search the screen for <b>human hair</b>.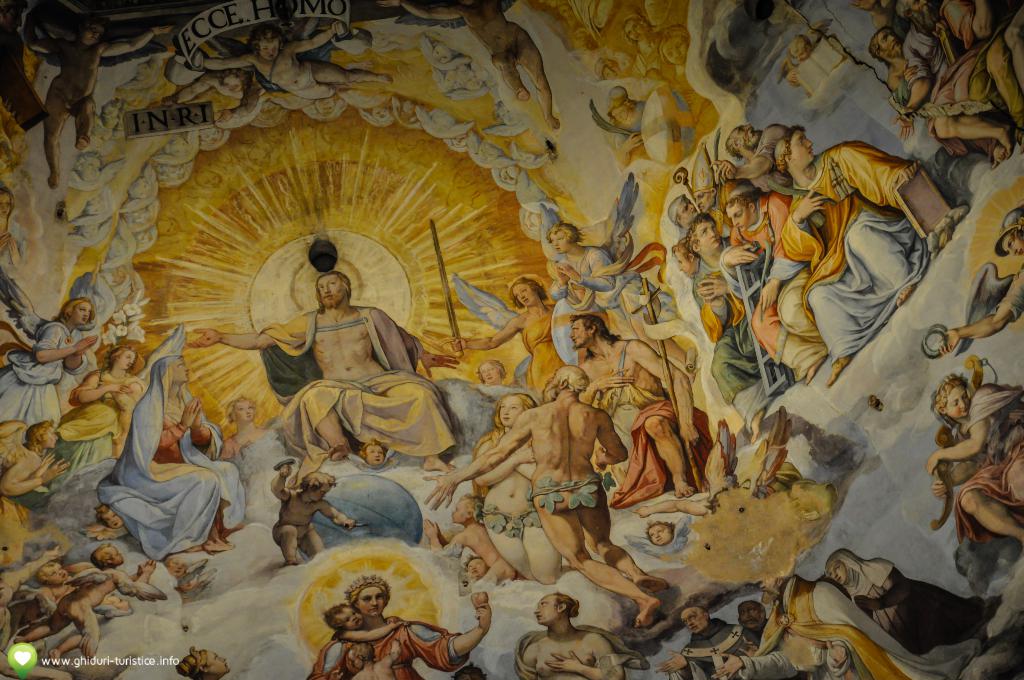
Found at select_region(681, 209, 717, 258).
